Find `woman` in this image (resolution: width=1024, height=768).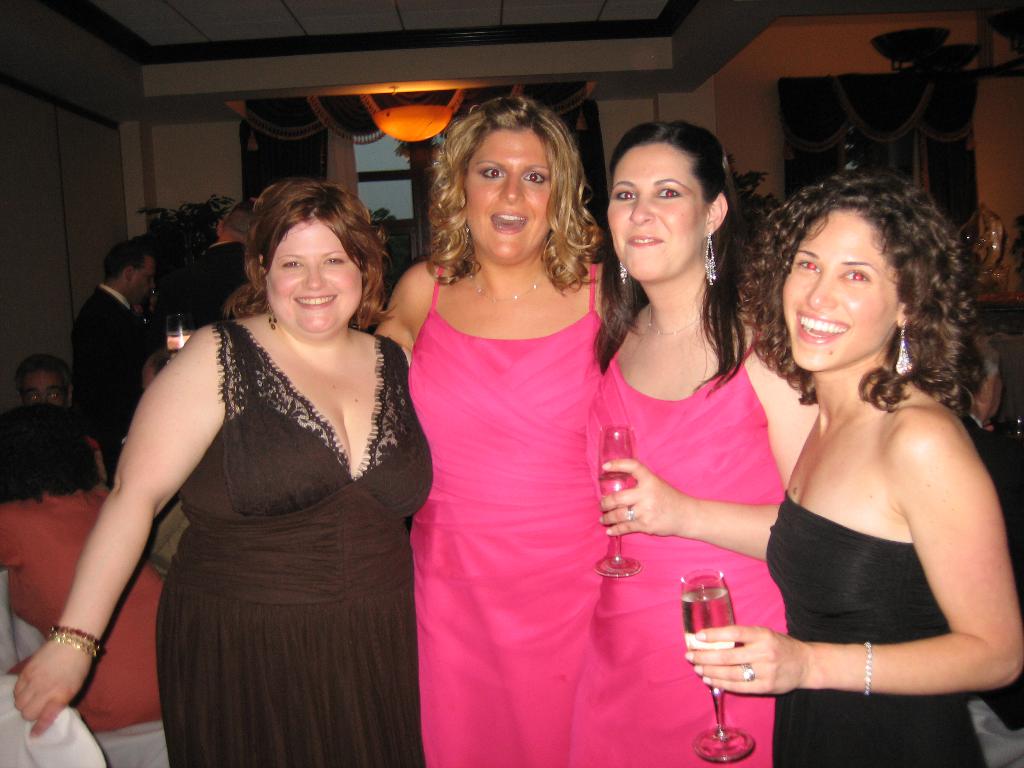
region(569, 116, 820, 765).
